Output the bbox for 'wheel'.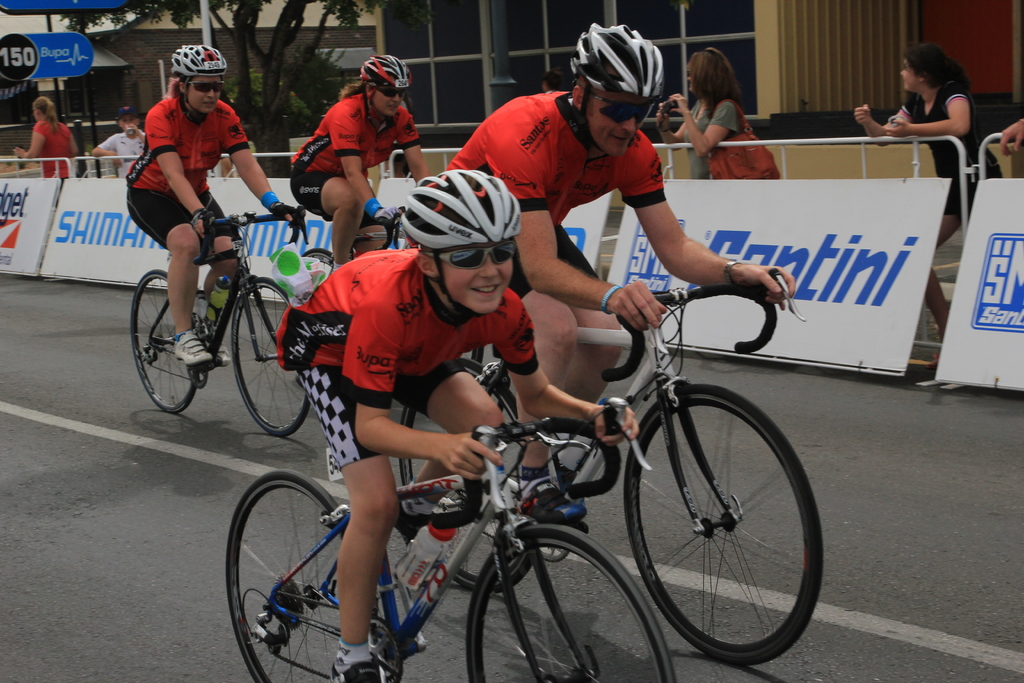
Rect(396, 357, 534, 587).
